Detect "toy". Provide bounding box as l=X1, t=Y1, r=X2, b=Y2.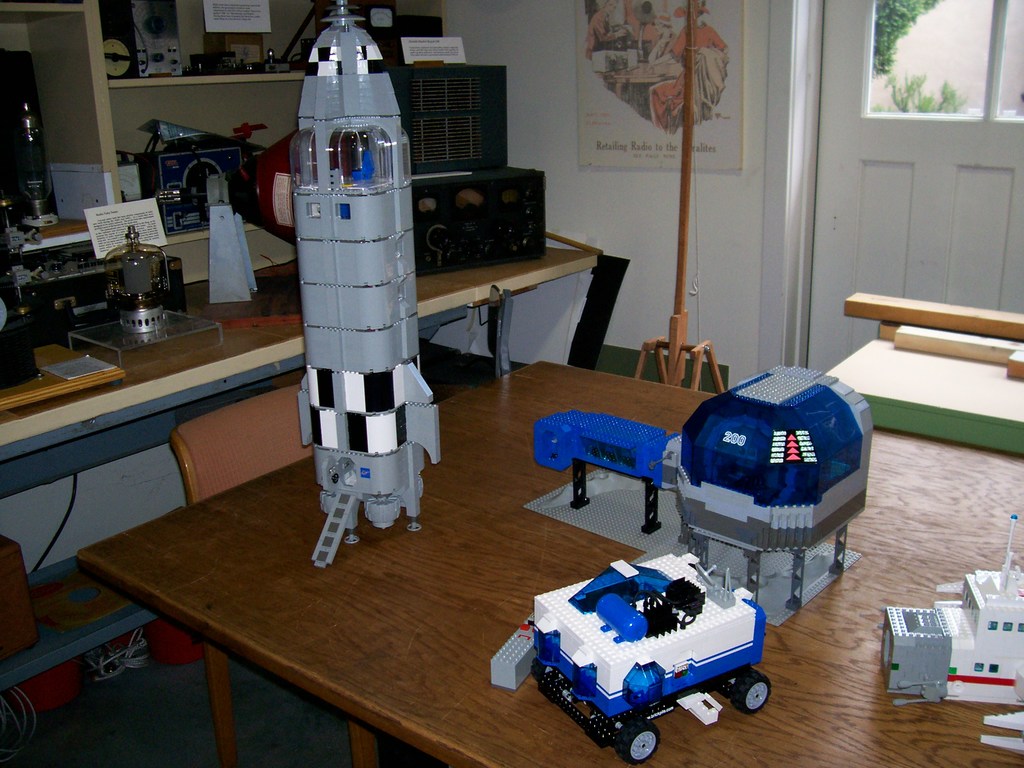
l=511, t=557, r=792, b=735.
